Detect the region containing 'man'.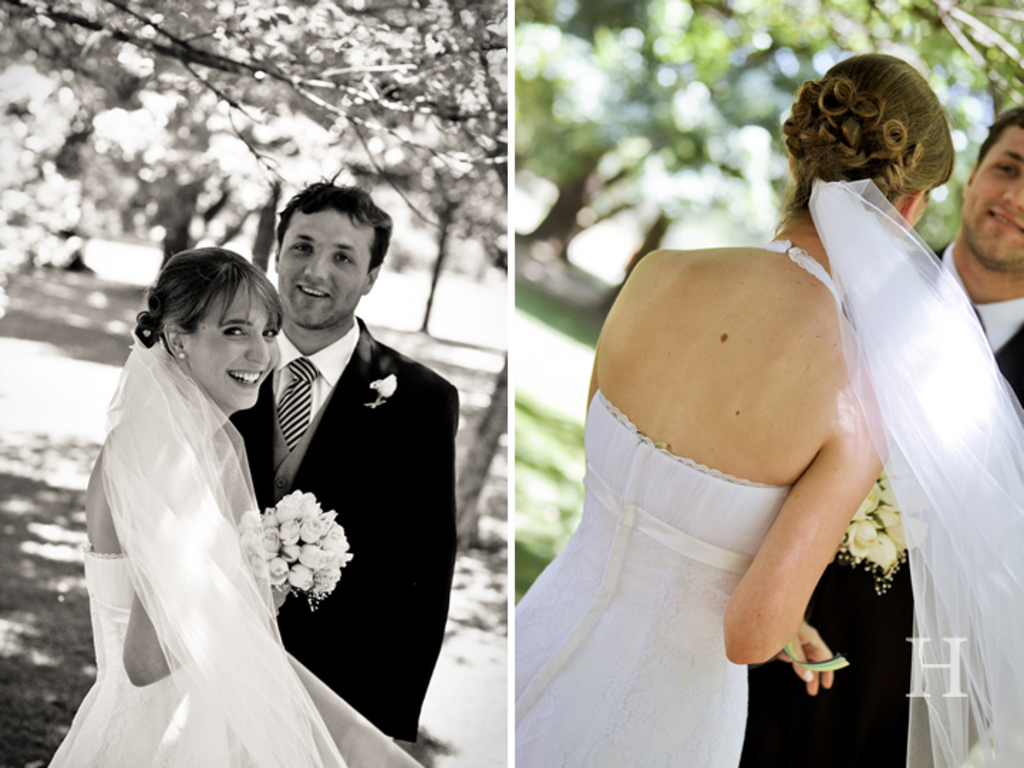
<box>750,102,1023,762</box>.
